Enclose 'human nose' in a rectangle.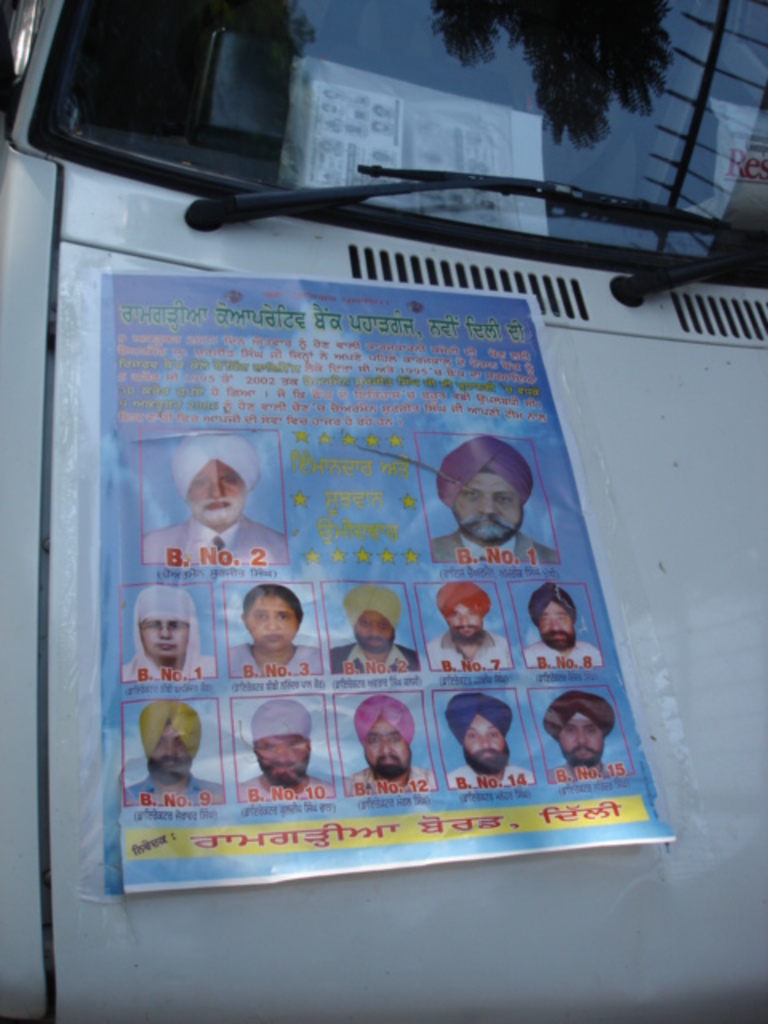
275:749:286:765.
